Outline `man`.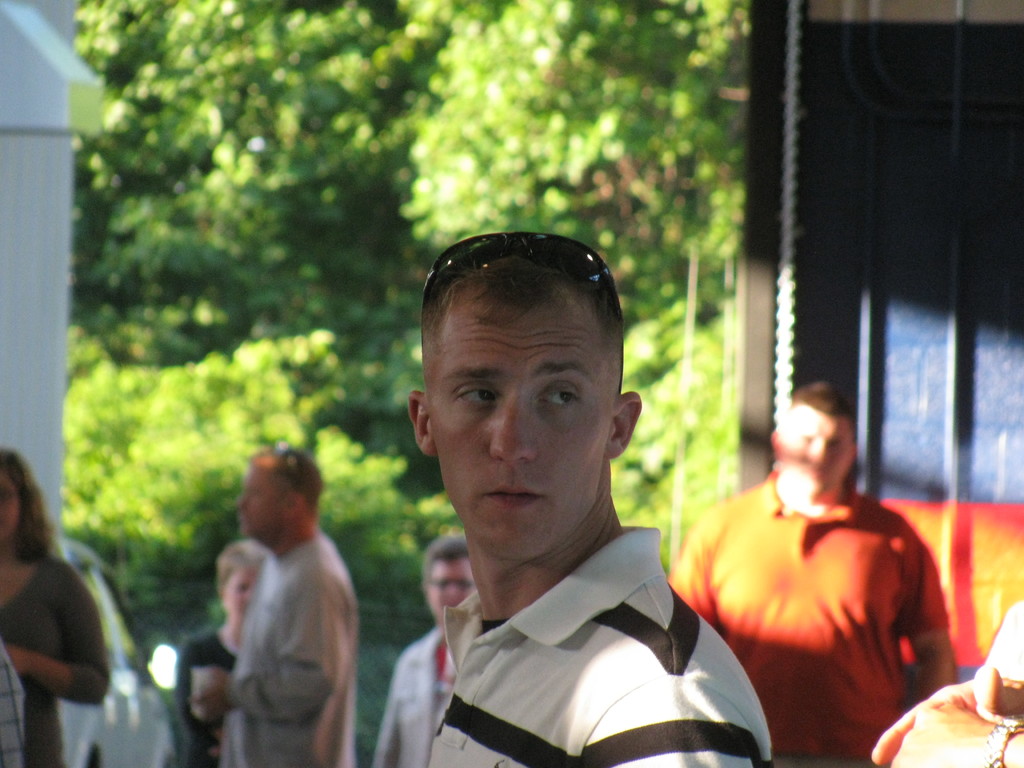
Outline: l=406, t=233, r=771, b=767.
